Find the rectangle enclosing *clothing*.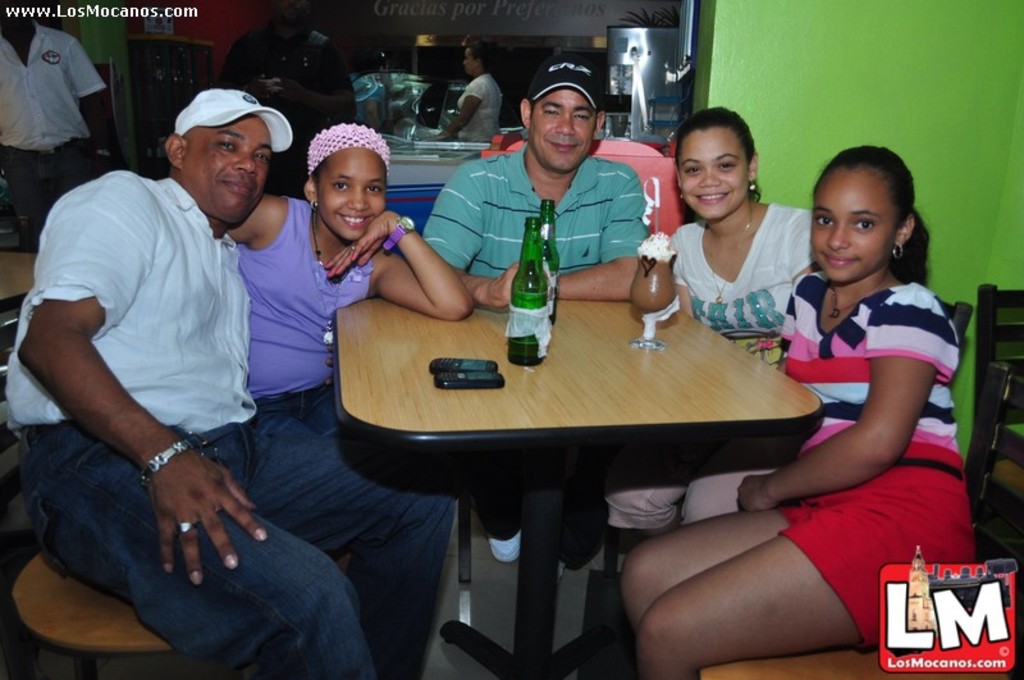
219,28,353,186.
